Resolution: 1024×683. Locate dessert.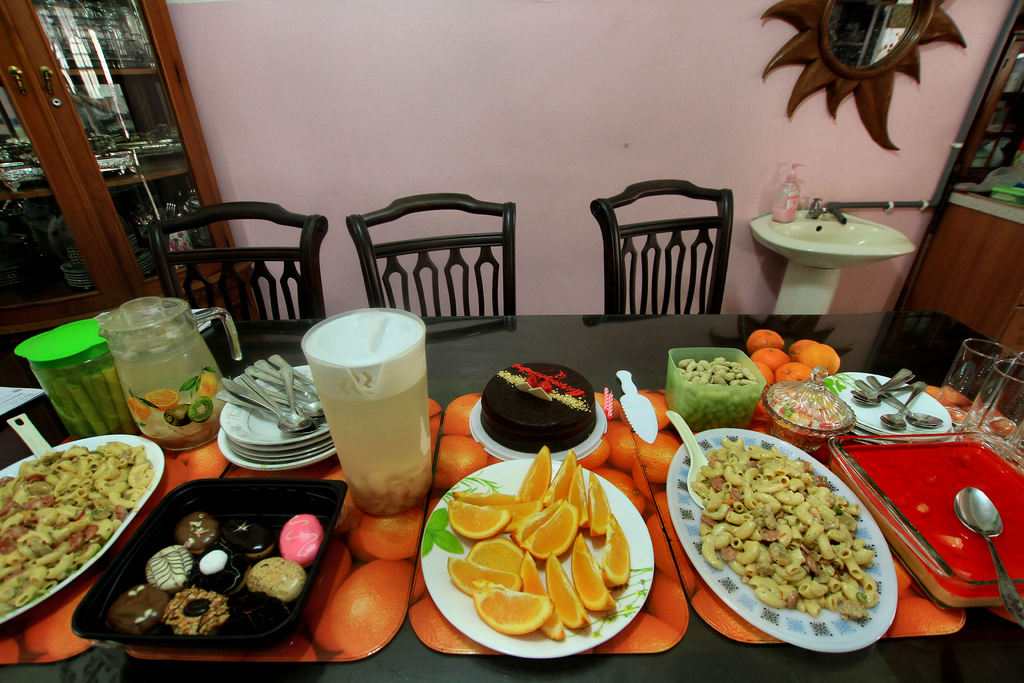
crop(114, 504, 324, 634).
